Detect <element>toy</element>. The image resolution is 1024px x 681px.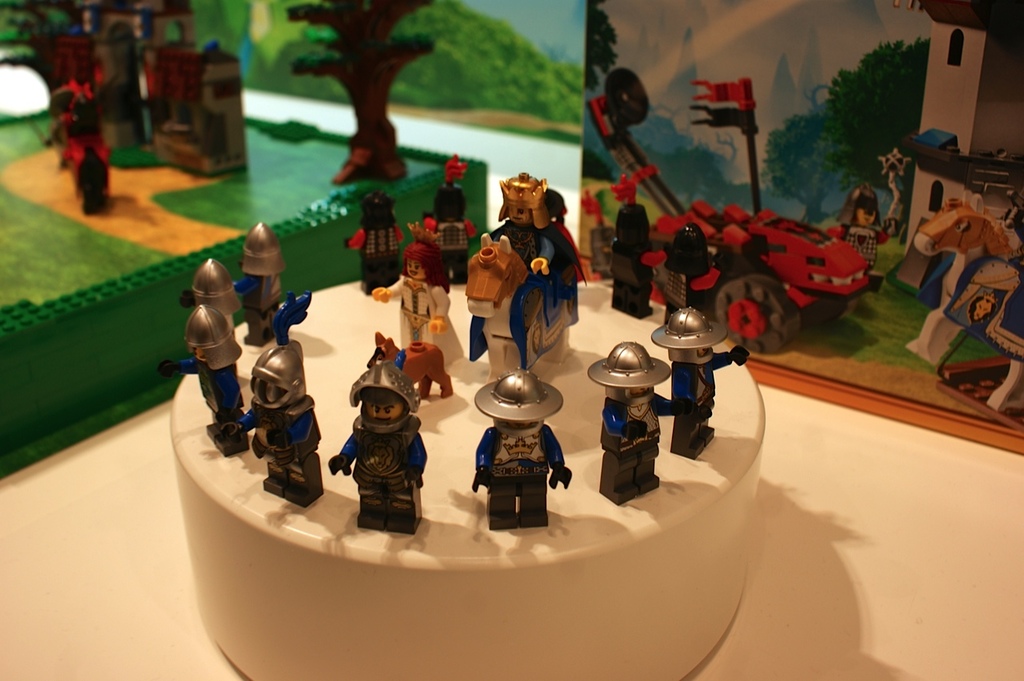
bbox=(650, 305, 750, 457).
